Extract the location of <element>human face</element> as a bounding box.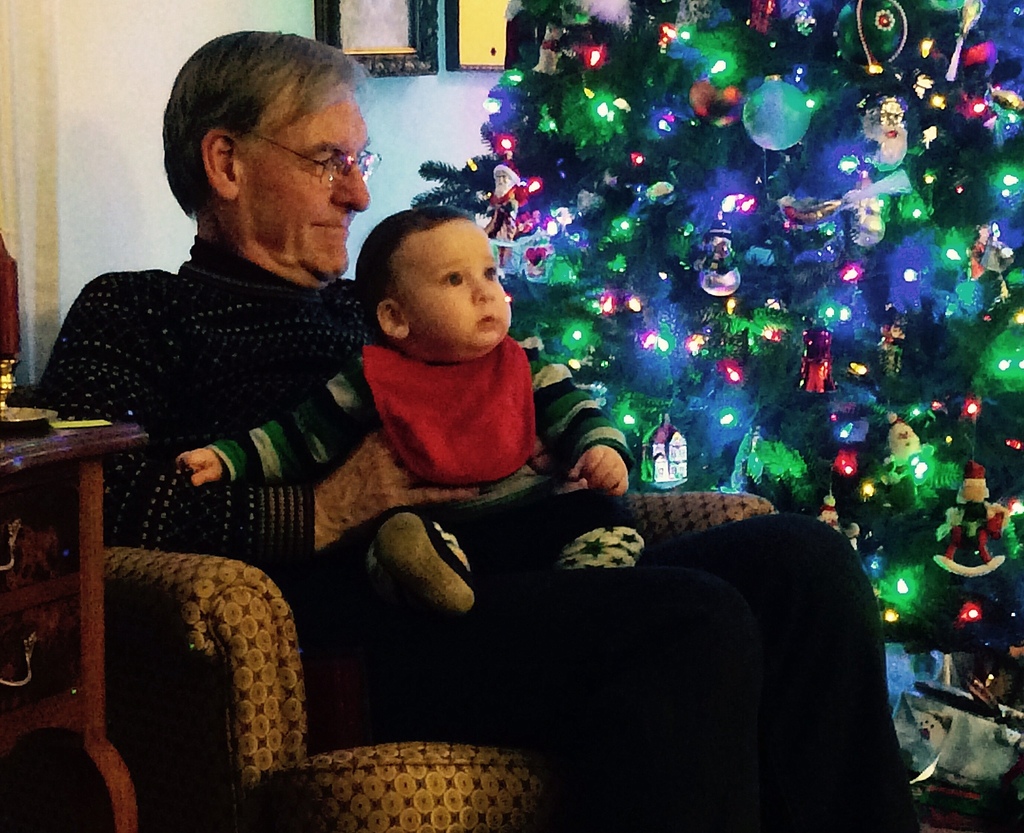
[394, 222, 515, 349].
